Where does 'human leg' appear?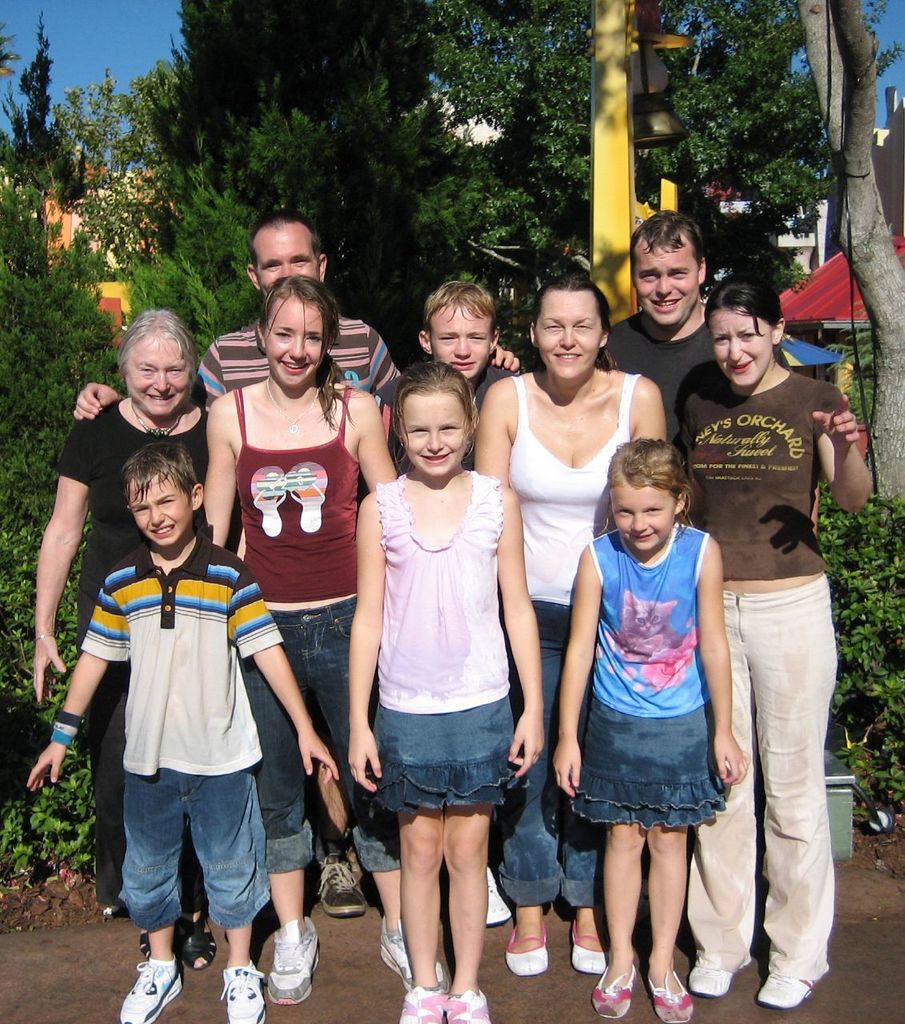
Appears at 119:929:181:1021.
